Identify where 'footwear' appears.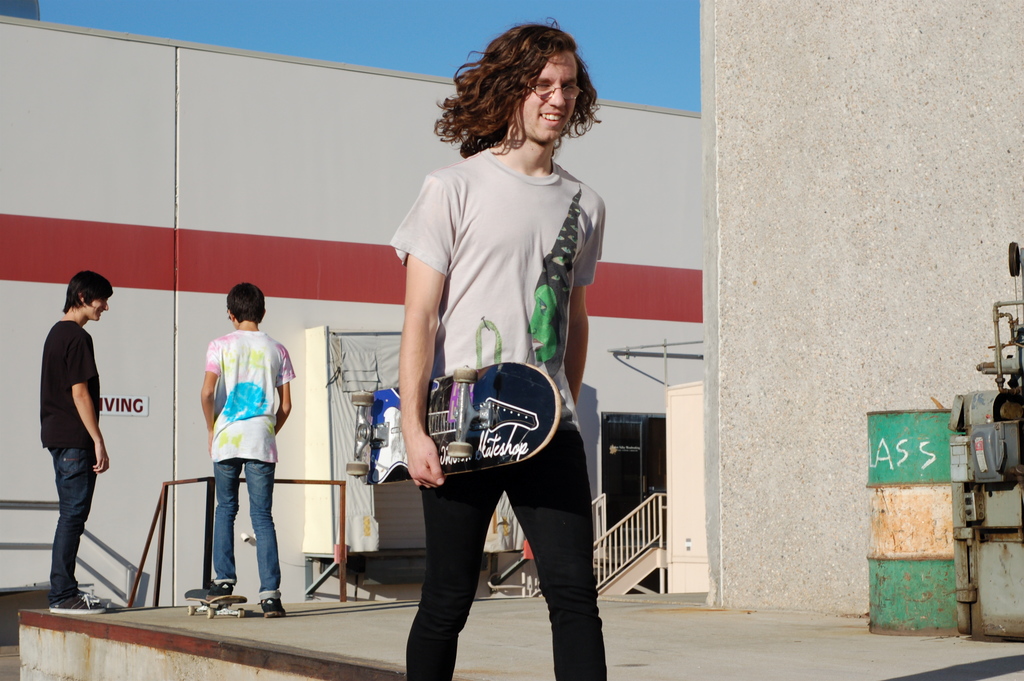
Appears at select_region(49, 590, 106, 614).
